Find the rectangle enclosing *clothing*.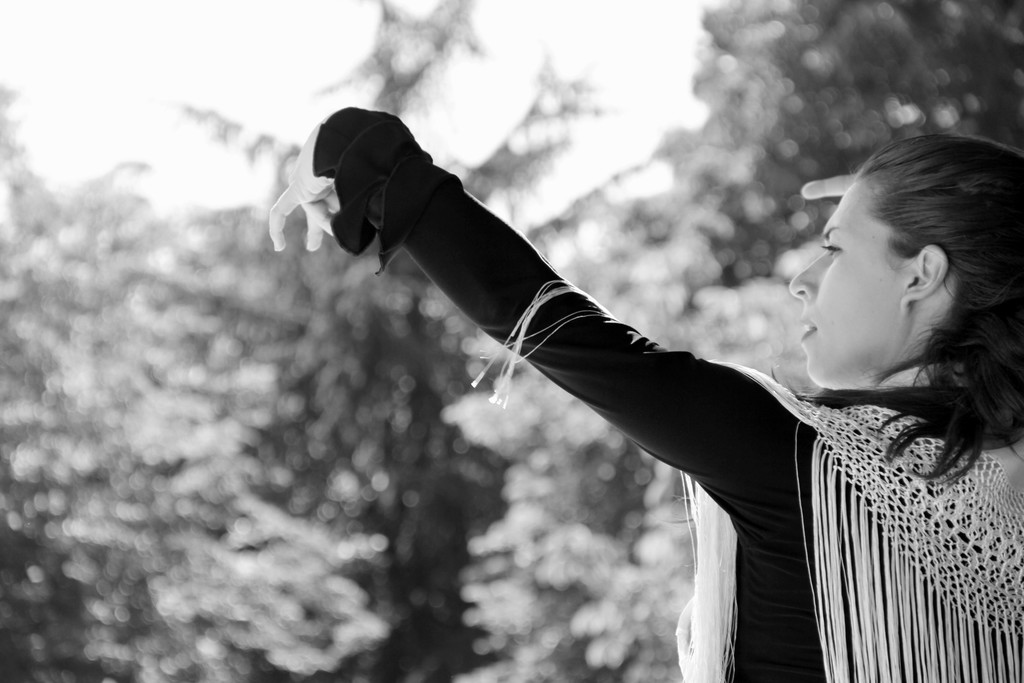
rect(315, 108, 1023, 679).
